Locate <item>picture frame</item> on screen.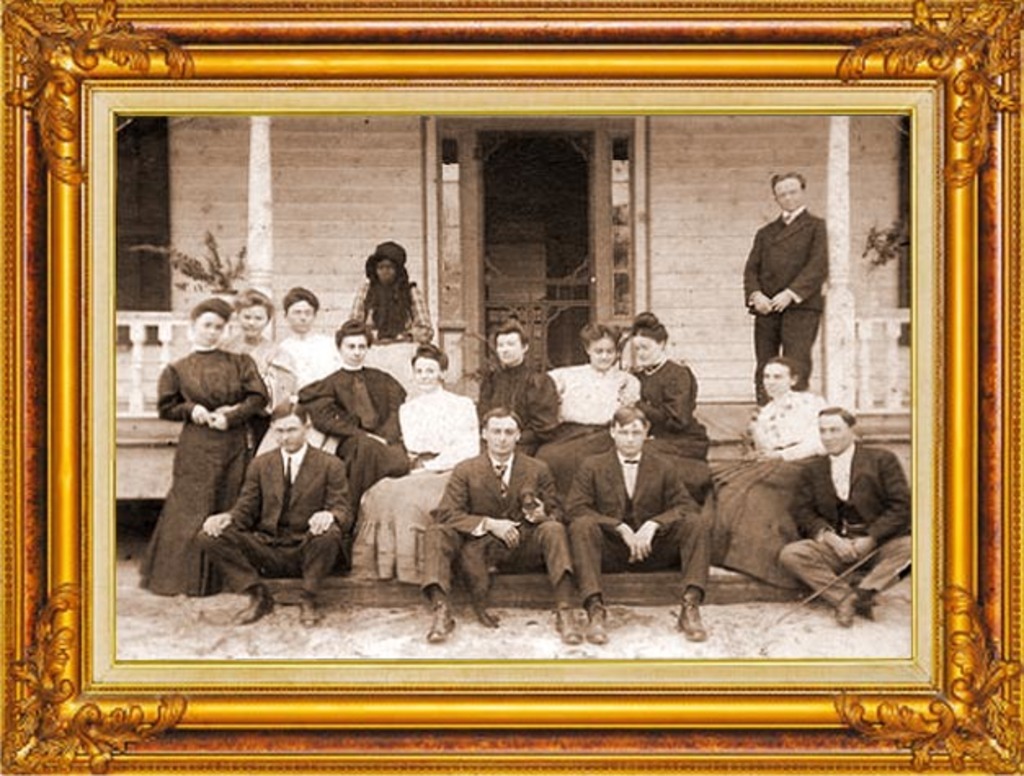
On screen at {"x1": 0, "y1": 0, "x2": 1022, "y2": 774}.
